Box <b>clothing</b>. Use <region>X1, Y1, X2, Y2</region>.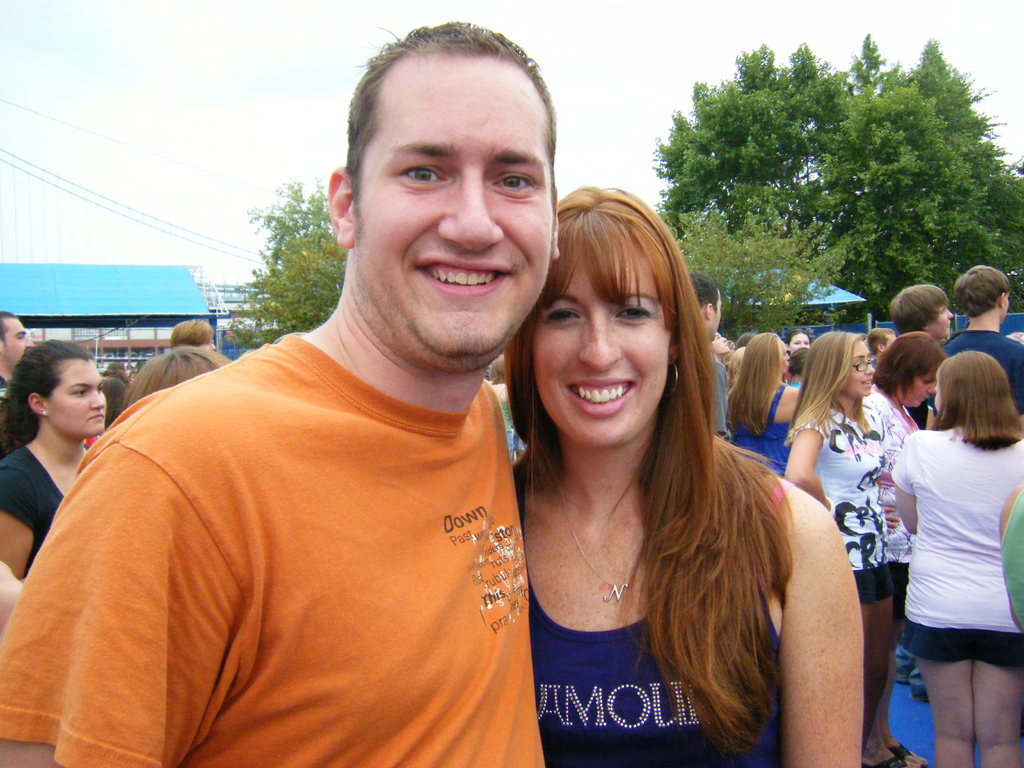
<region>726, 372, 796, 476</region>.
